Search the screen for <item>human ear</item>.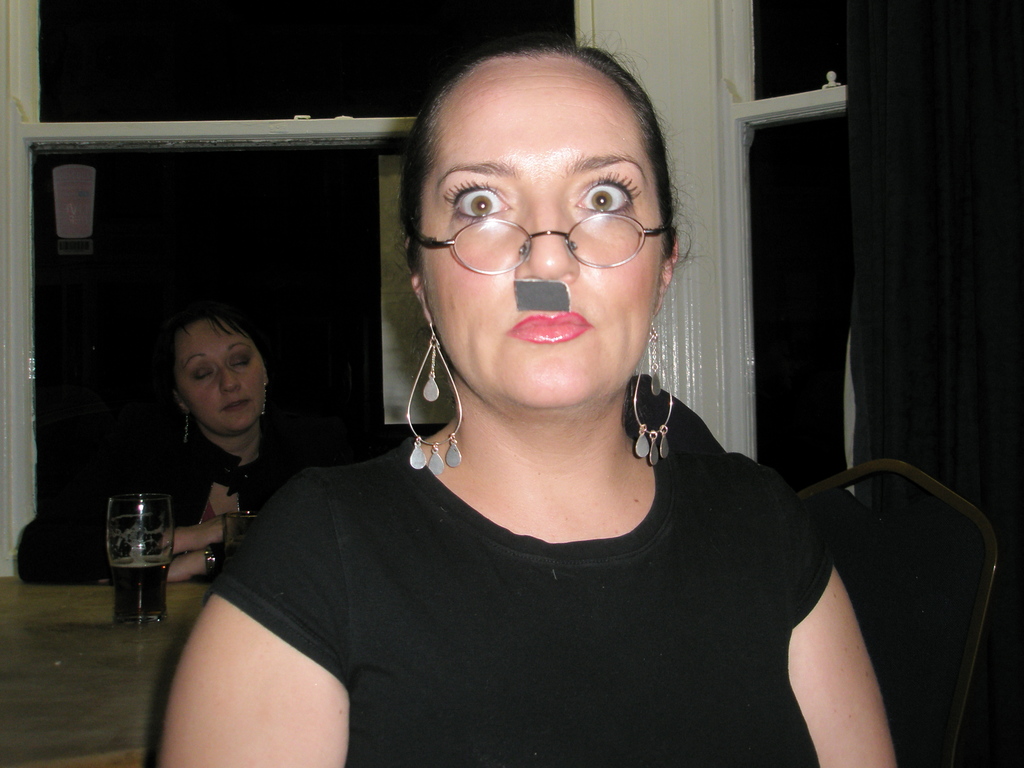
Found at <box>652,230,678,316</box>.
